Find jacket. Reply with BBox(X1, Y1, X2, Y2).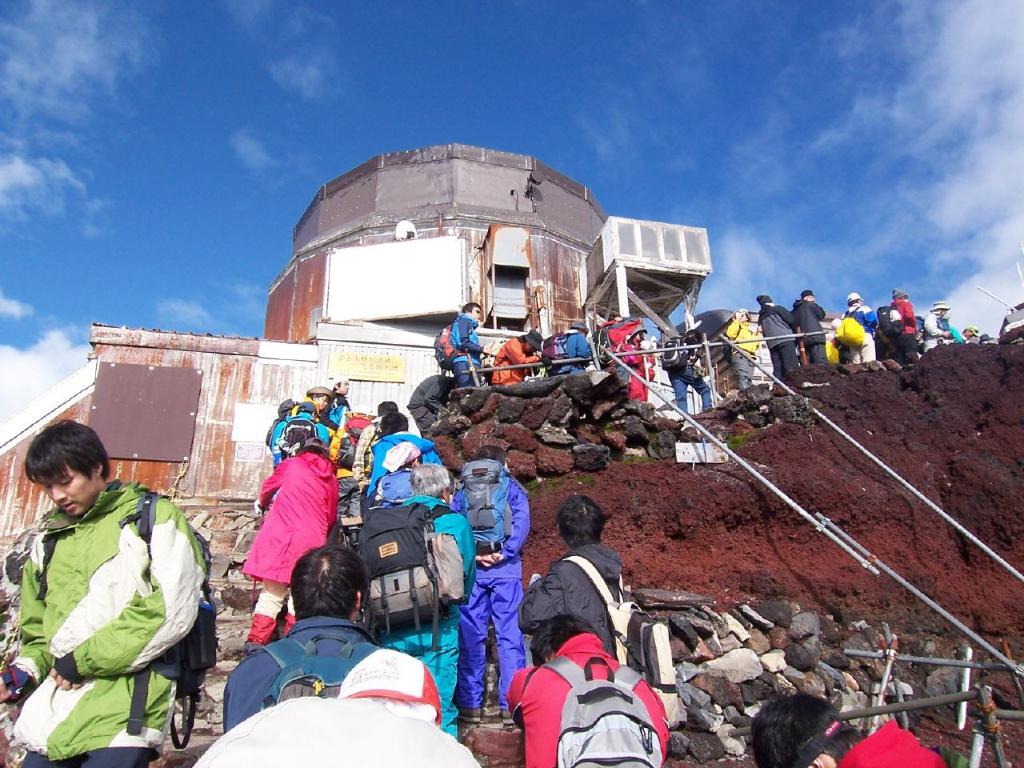
BBox(870, 312, 922, 364).
